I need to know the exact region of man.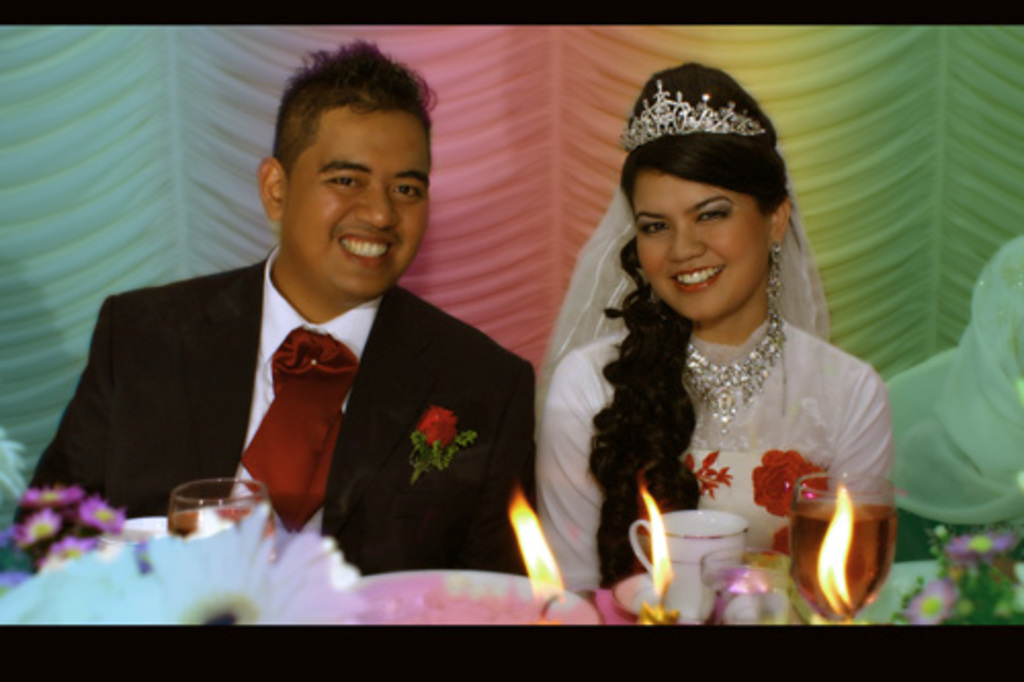
Region: bbox=(29, 88, 559, 580).
